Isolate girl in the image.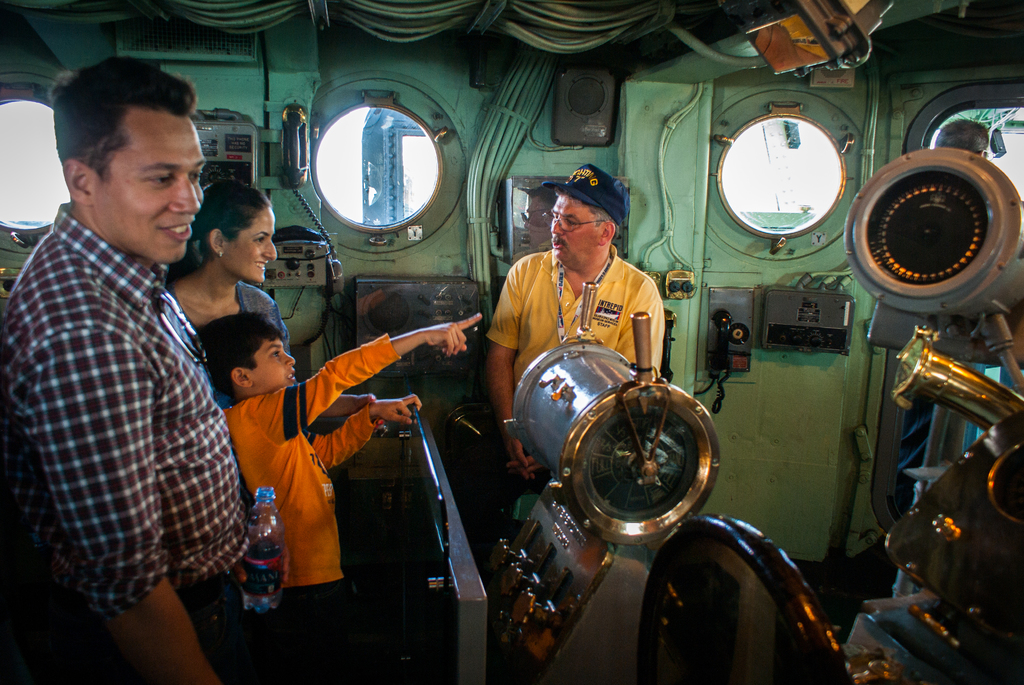
Isolated region: 161,173,293,352.
